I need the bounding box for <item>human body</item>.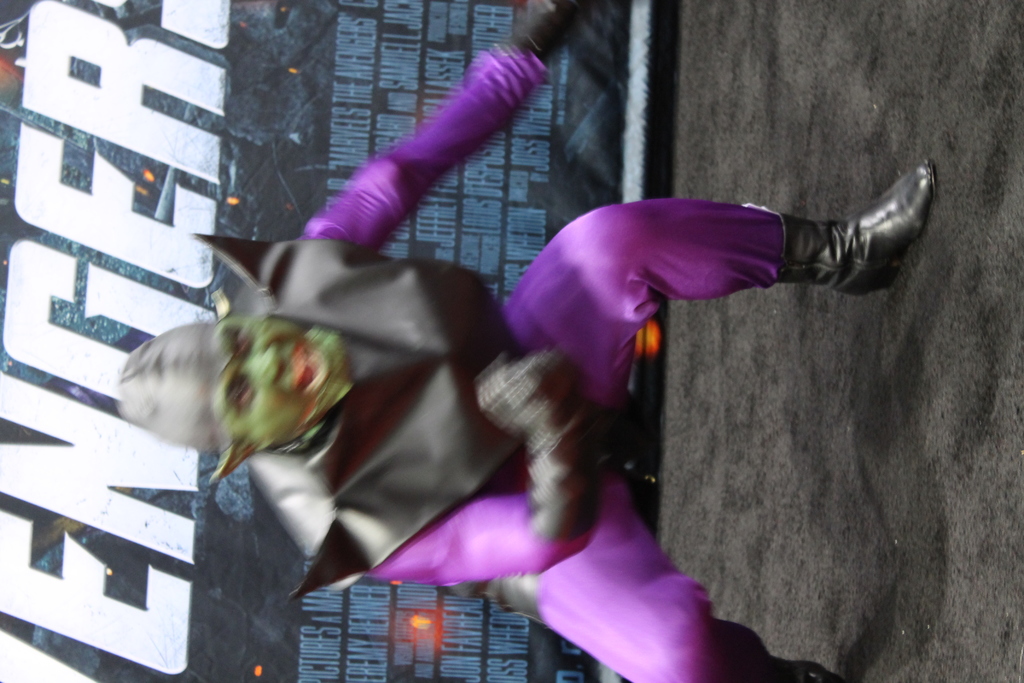
Here it is: x1=68 y1=76 x2=935 y2=662.
